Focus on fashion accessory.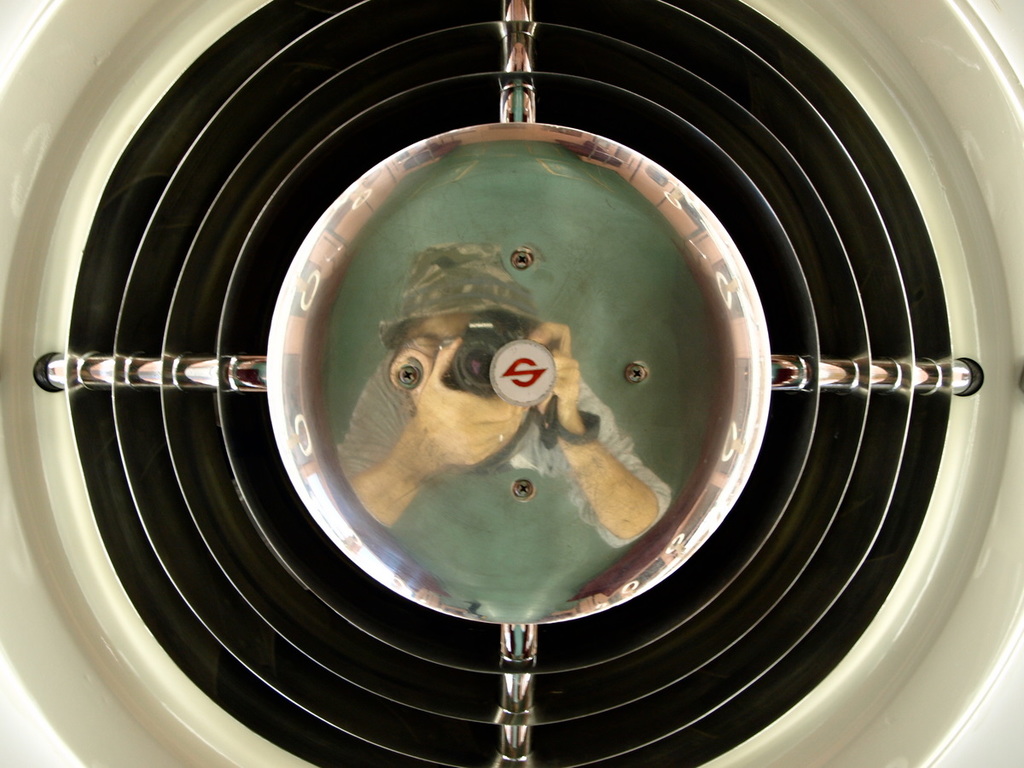
Focused at l=377, t=242, r=542, b=351.
